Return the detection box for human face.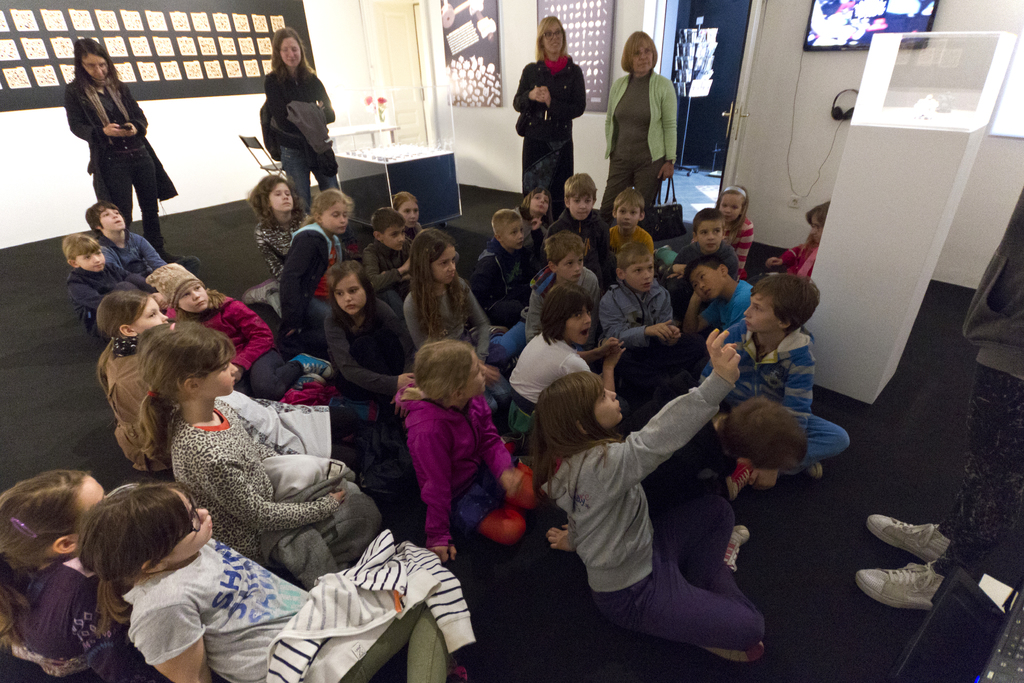
531 191 550 212.
